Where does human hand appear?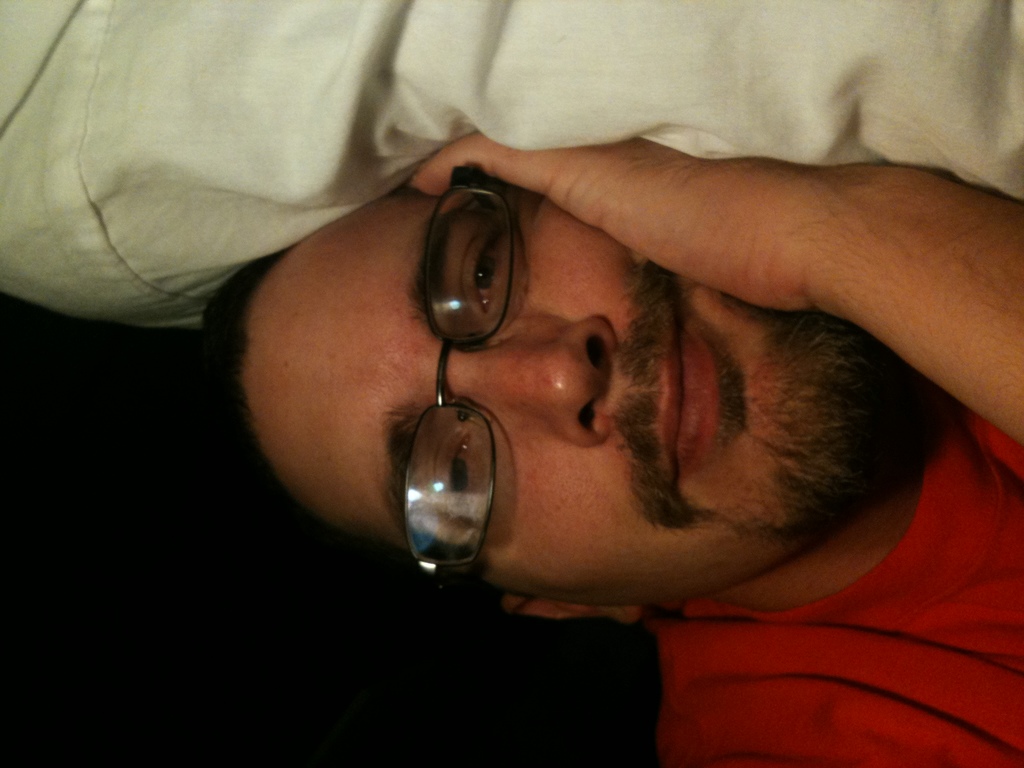
Appears at rect(522, 115, 1022, 450).
